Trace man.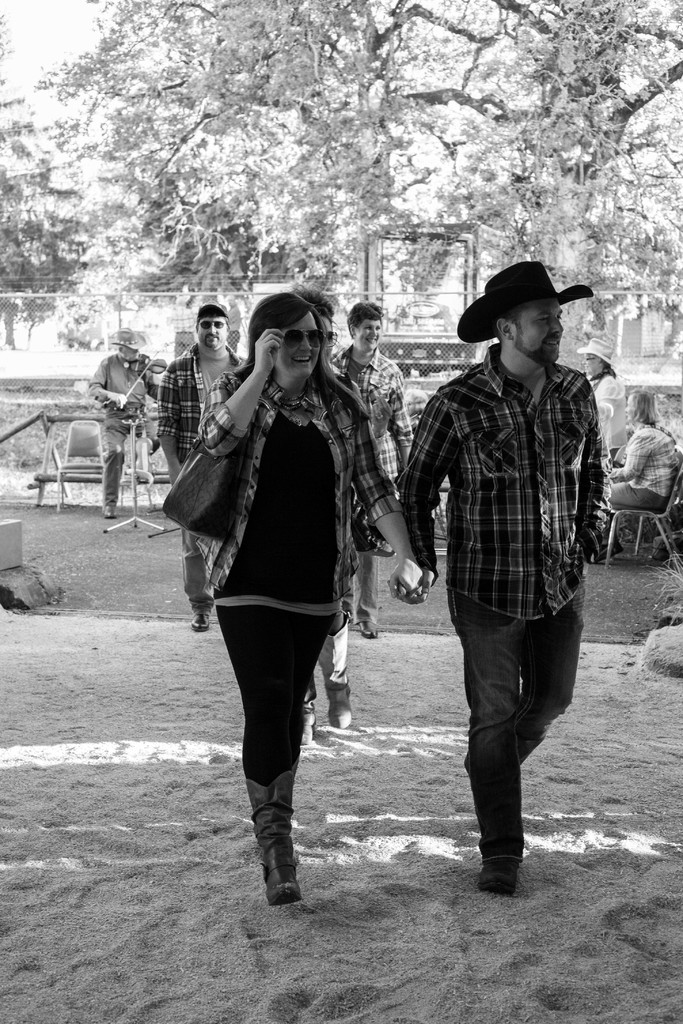
Traced to select_region(158, 300, 248, 632).
